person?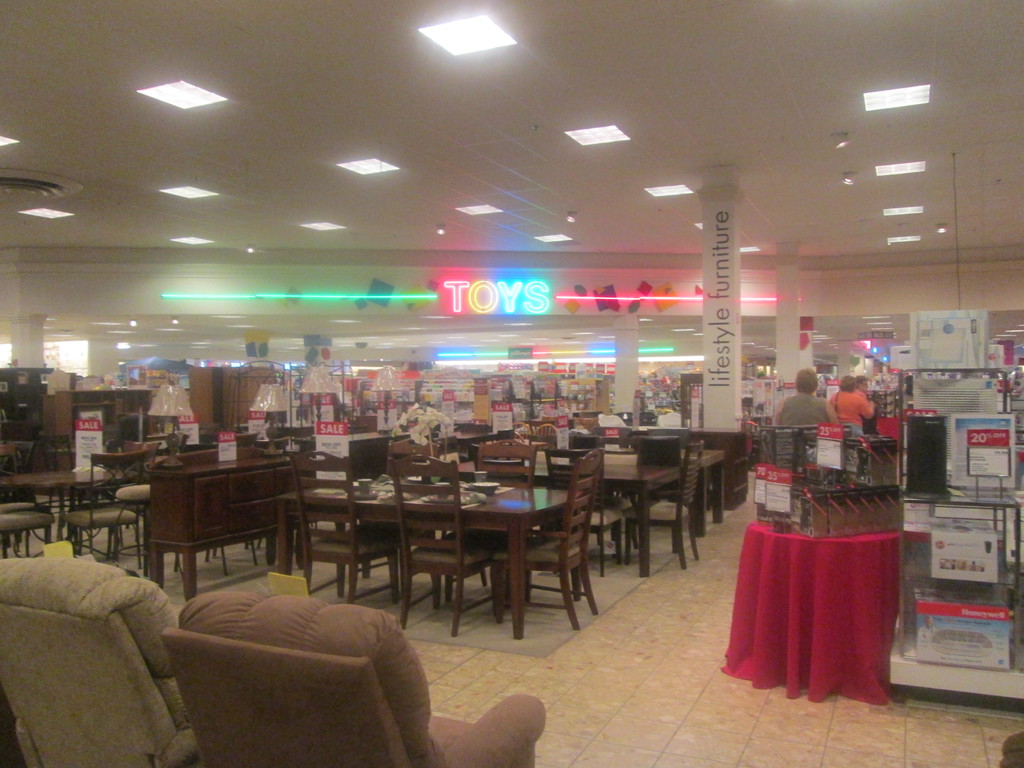
[831, 374, 877, 480]
